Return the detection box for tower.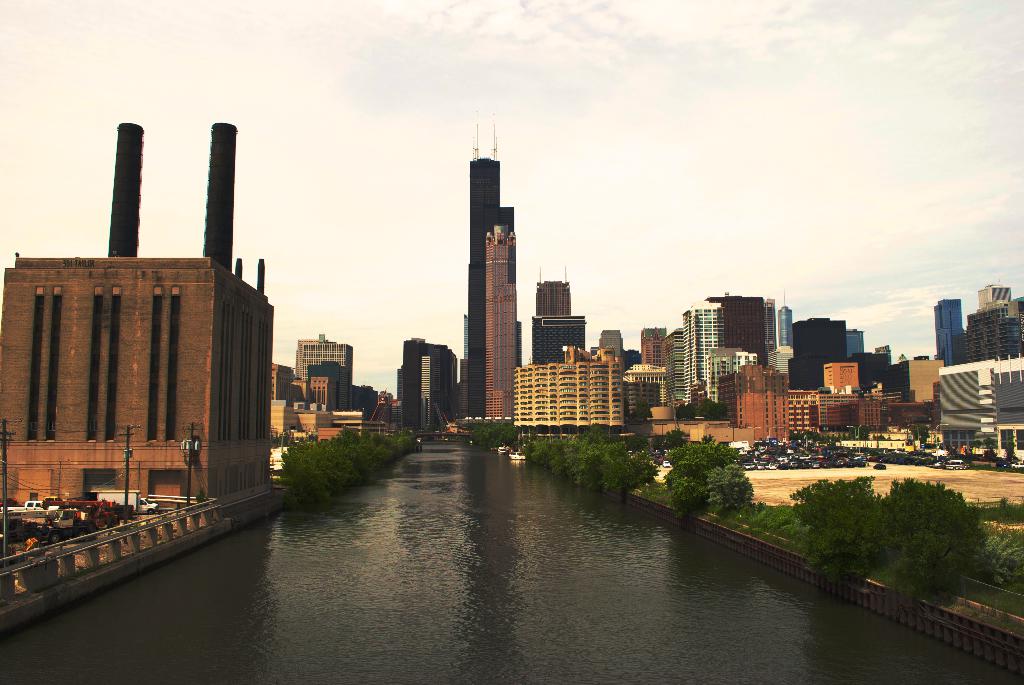
box=[685, 303, 723, 401].
